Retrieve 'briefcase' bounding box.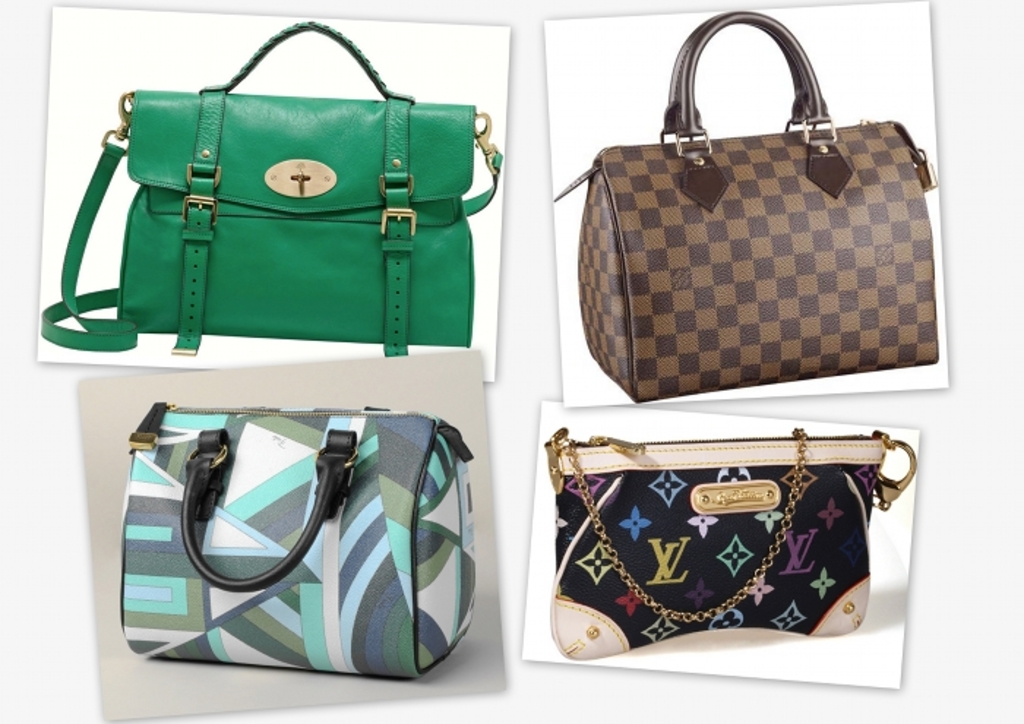
Bounding box: select_region(543, 429, 919, 660).
